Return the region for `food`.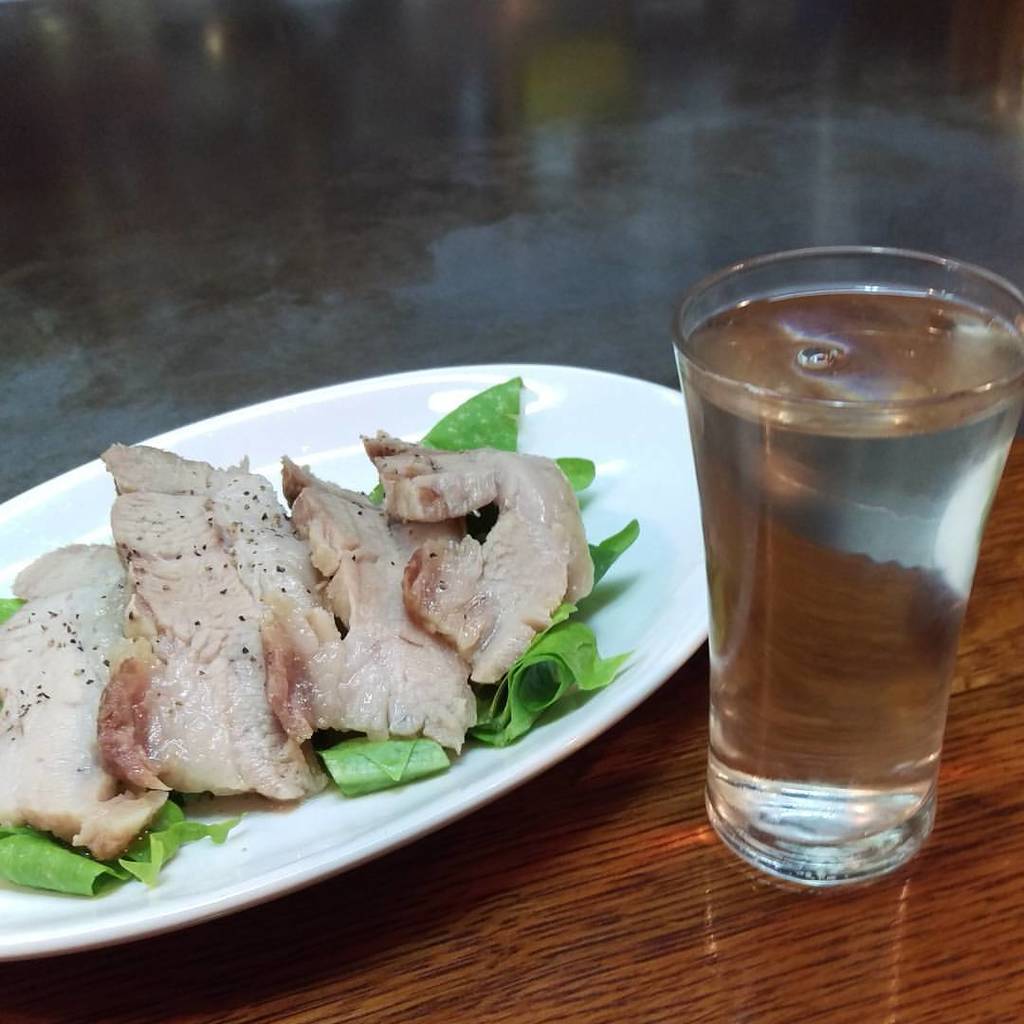
detection(0, 374, 635, 897).
